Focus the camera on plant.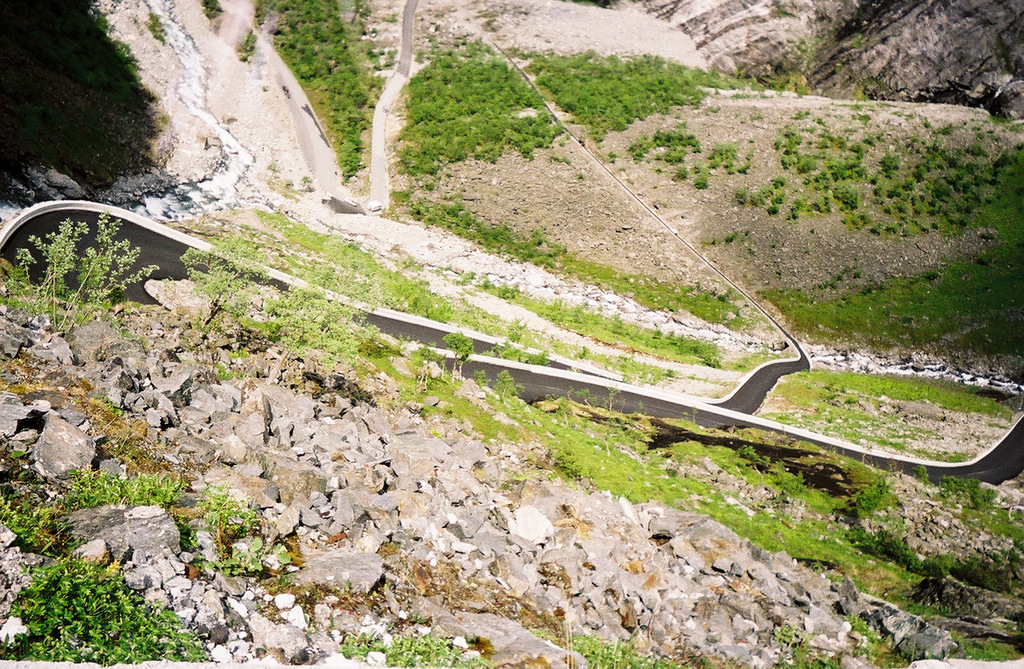
Focus region: box(0, 481, 63, 549).
